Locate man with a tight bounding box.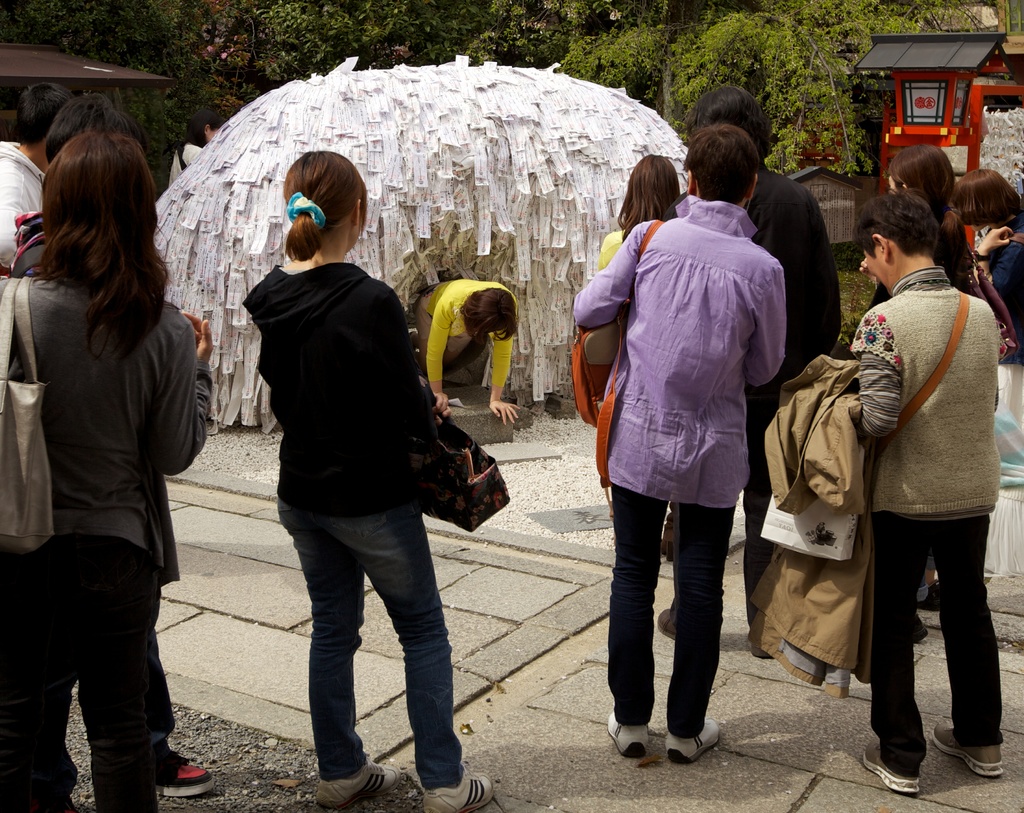
select_region(655, 85, 842, 659).
